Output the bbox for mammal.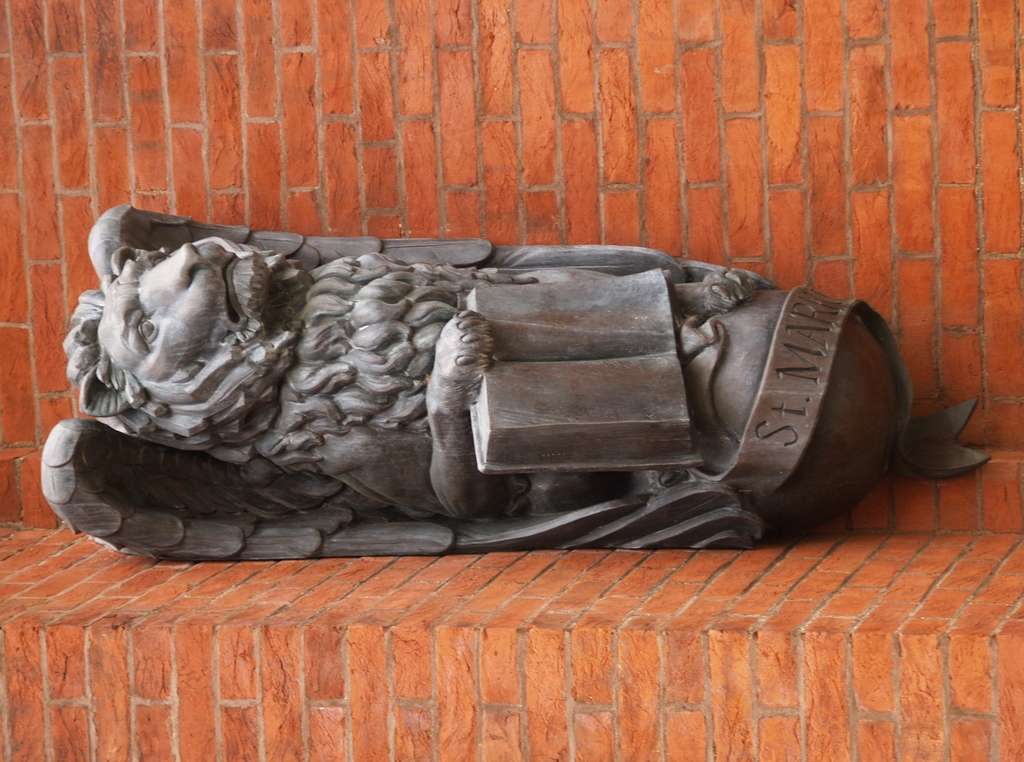
{"left": 56, "top": 234, "right": 760, "bottom": 528}.
